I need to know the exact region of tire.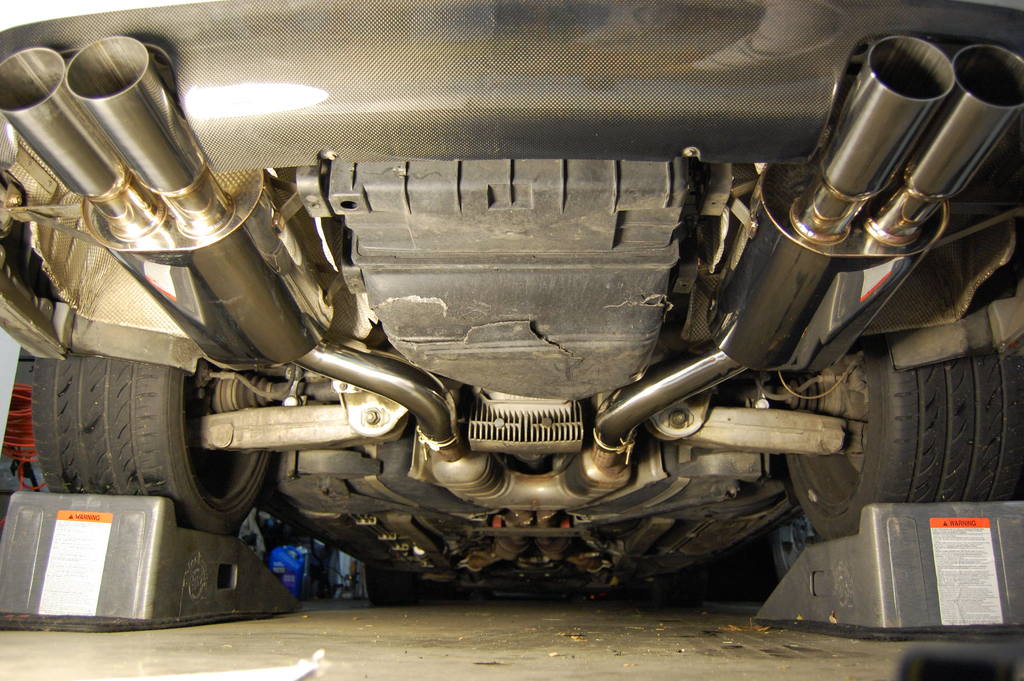
Region: crop(794, 344, 1018, 550).
